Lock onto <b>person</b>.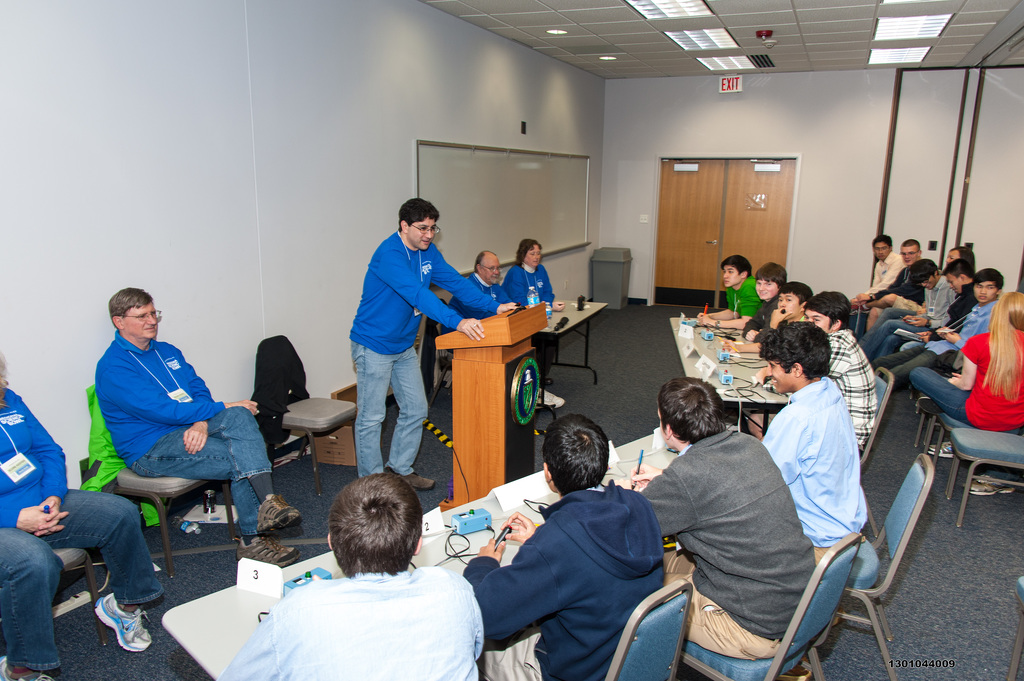
Locked: {"x1": 501, "y1": 238, "x2": 563, "y2": 317}.
